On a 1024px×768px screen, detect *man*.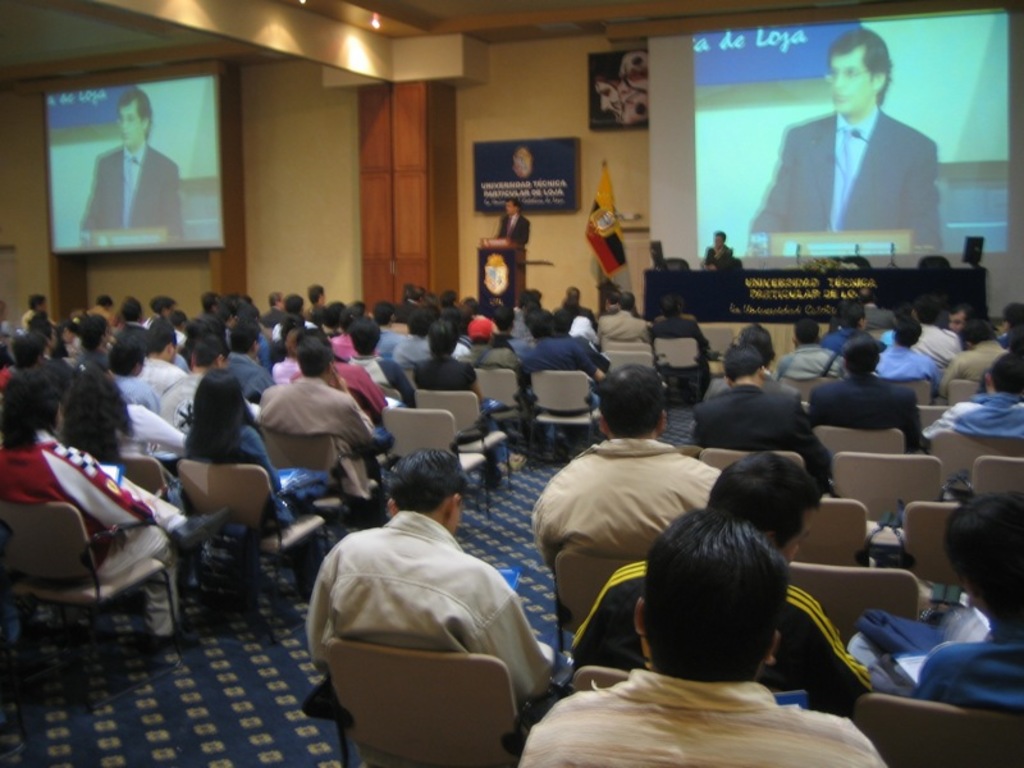
[left=495, top=200, right=530, bottom=248].
